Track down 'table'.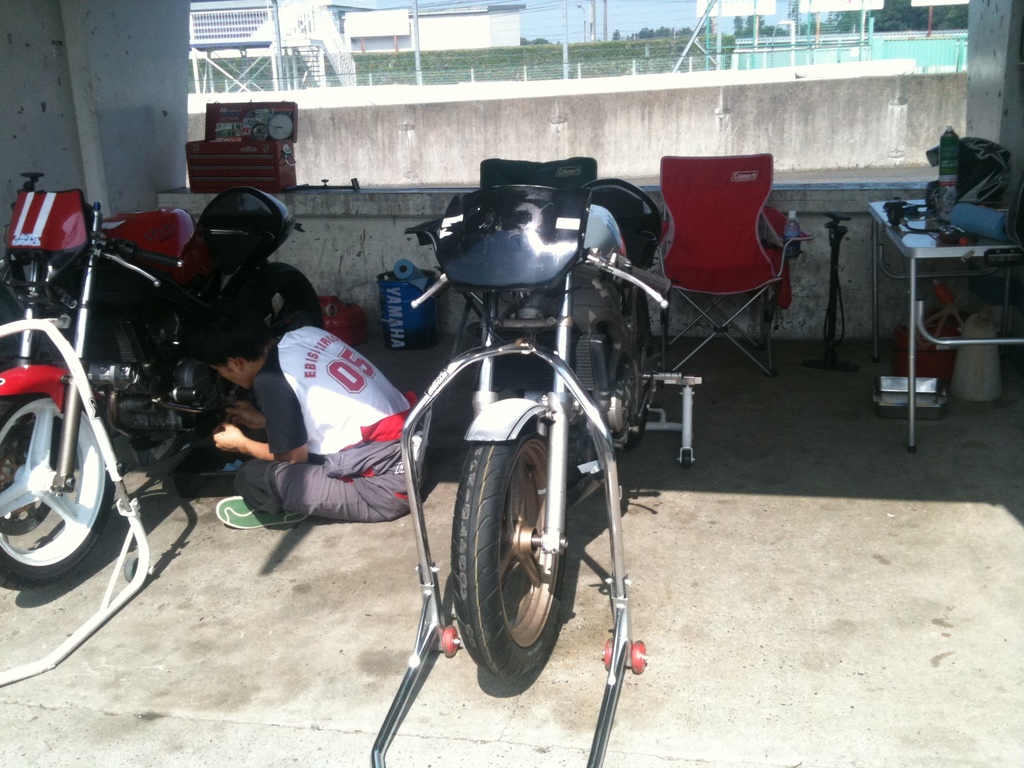
Tracked to (867,200,1023,451).
